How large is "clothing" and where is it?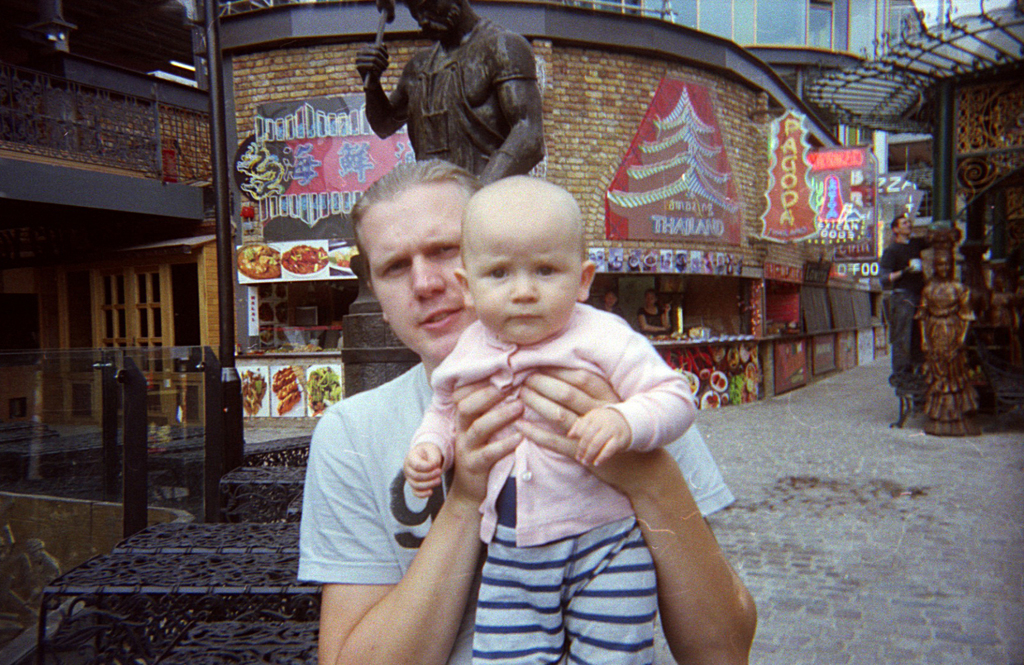
Bounding box: bbox=(900, 238, 997, 440).
